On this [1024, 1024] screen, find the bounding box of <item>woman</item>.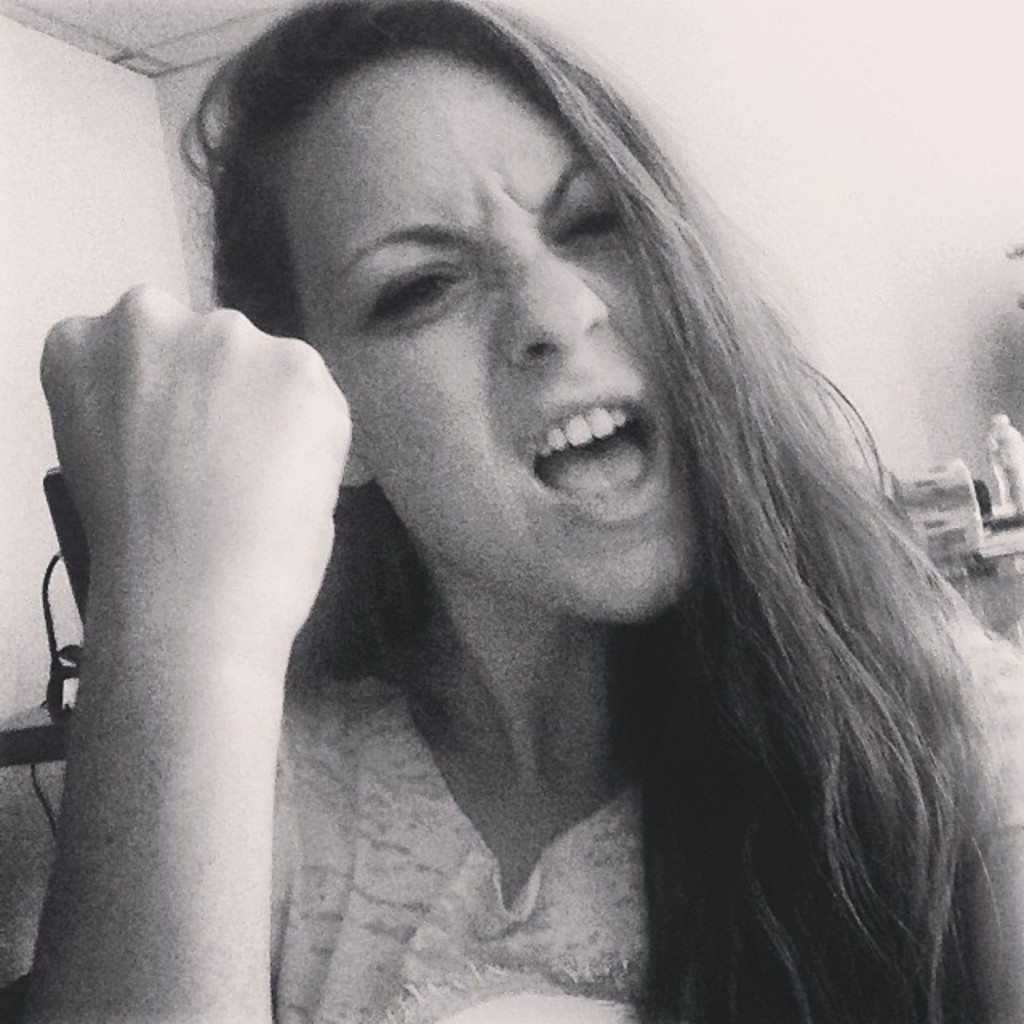
Bounding box: 62,11,1011,1023.
